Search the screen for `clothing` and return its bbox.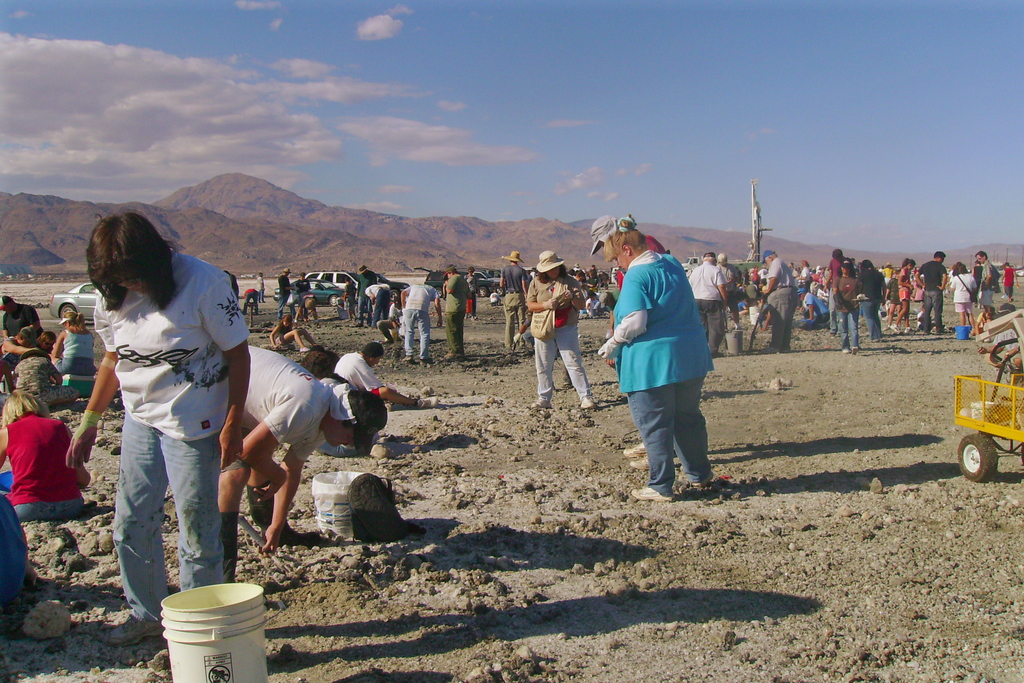
Found: <box>335,356,383,399</box>.
